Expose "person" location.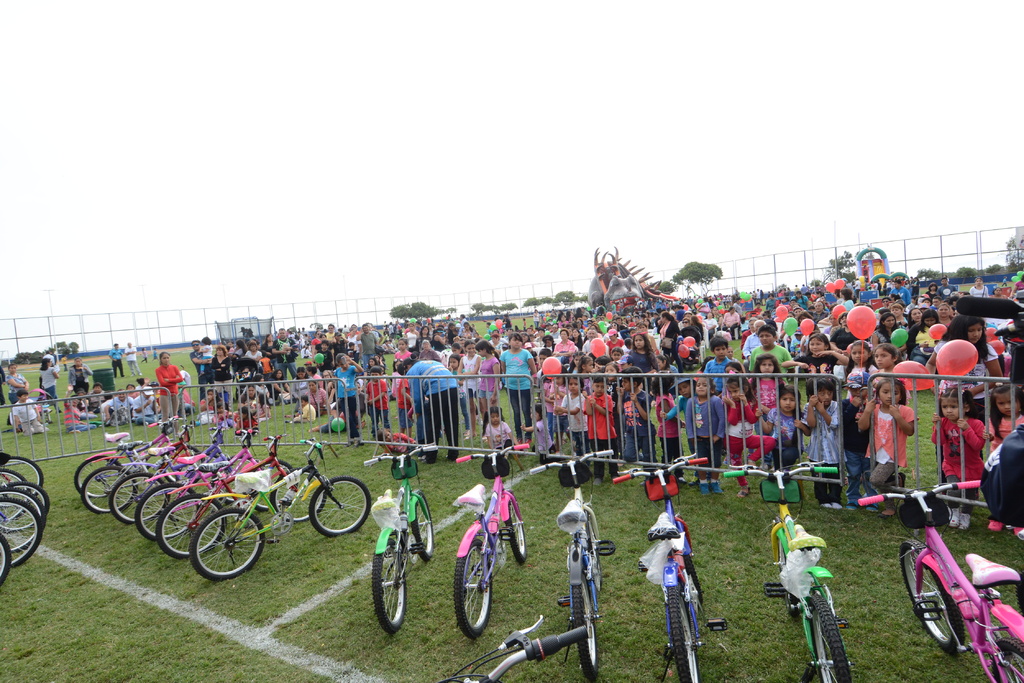
Exposed at 479/337/500/411.
